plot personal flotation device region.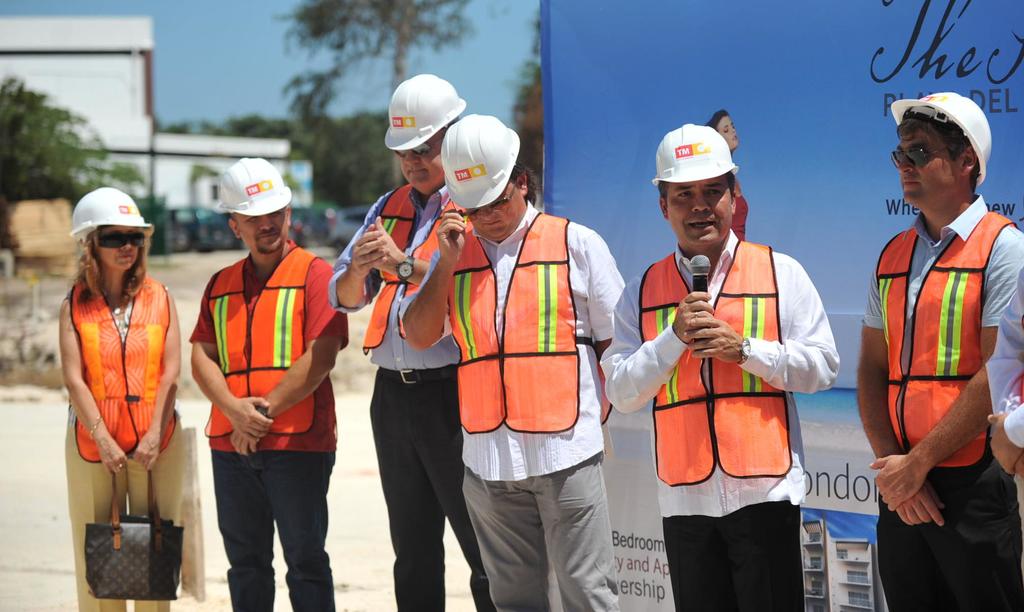
Plotted at 358, 178, 469, 356.
